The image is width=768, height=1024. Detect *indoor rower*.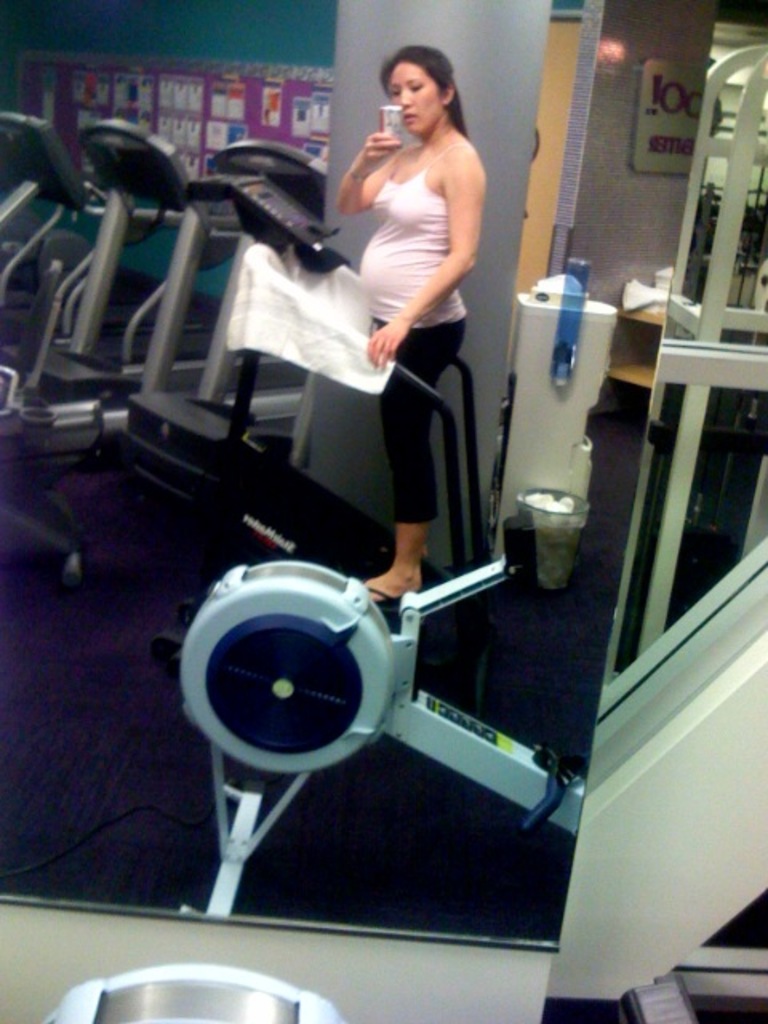
Detection: <region>146, 504, 598, 917</region>.
